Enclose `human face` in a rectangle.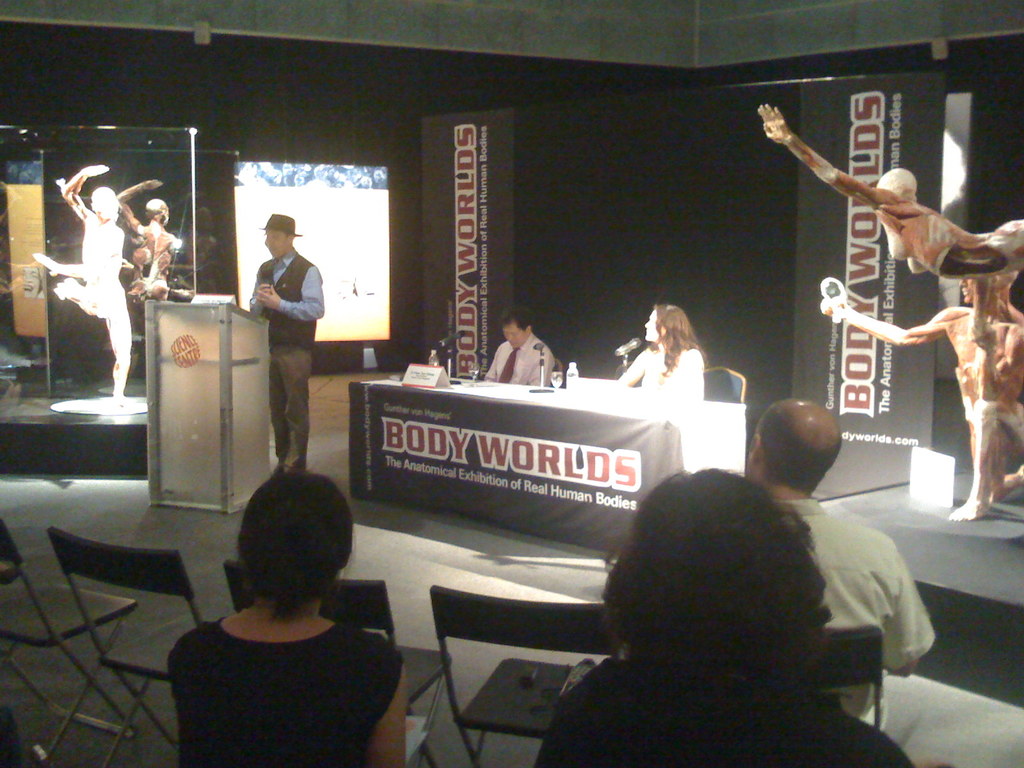
(954, 278, 978, 303).
